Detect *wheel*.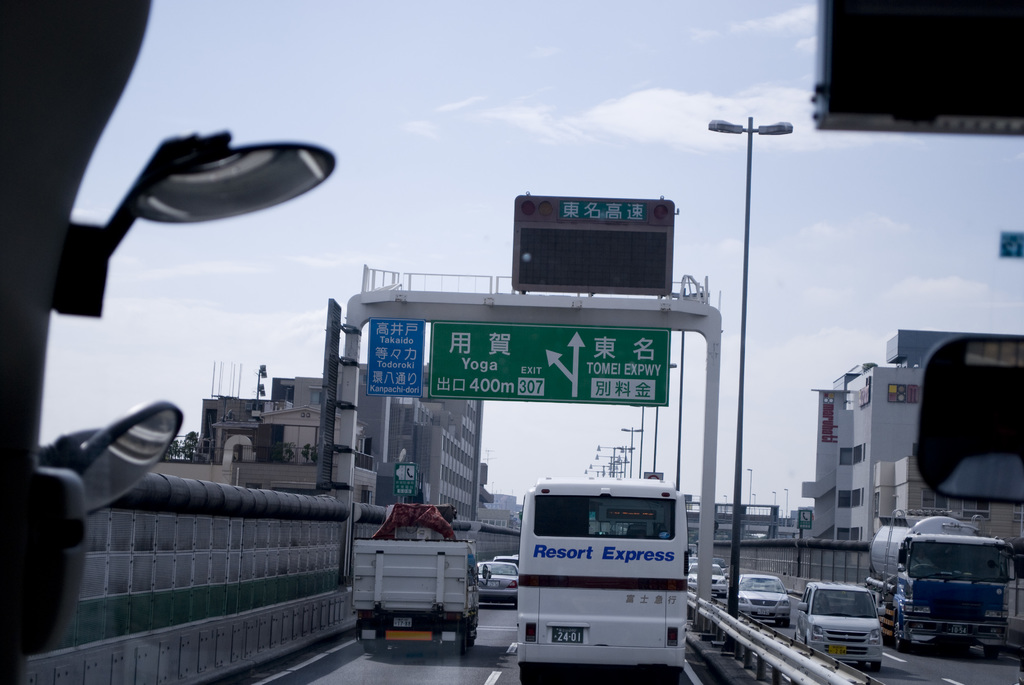
Detected at Rect(869, 661, 882, 674).
